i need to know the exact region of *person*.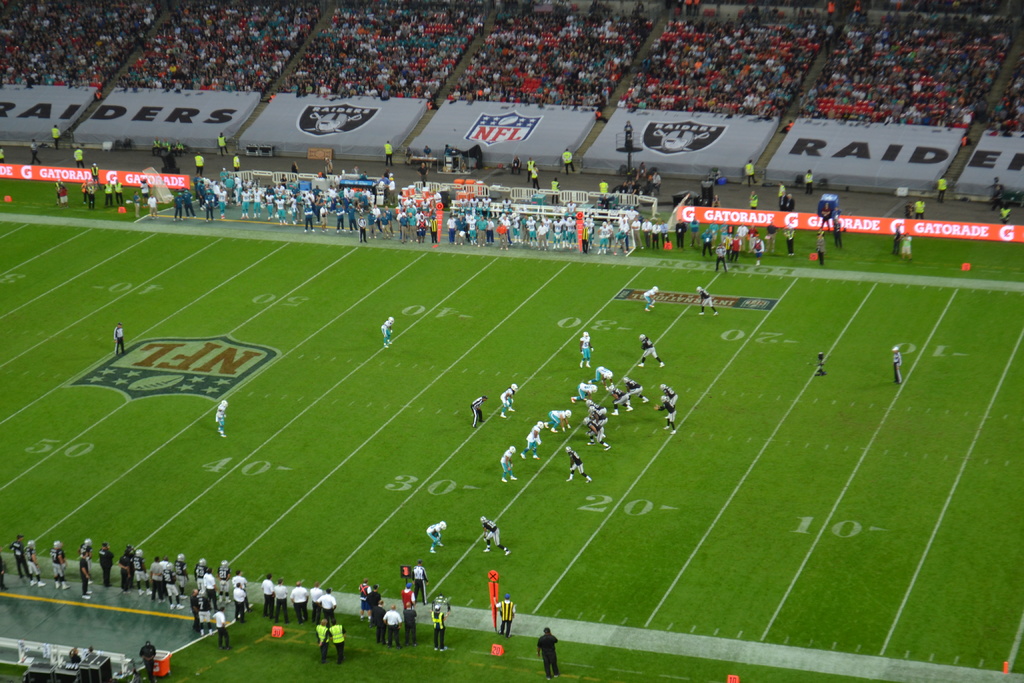
Region: Rect(744, 160, 757, 186).
